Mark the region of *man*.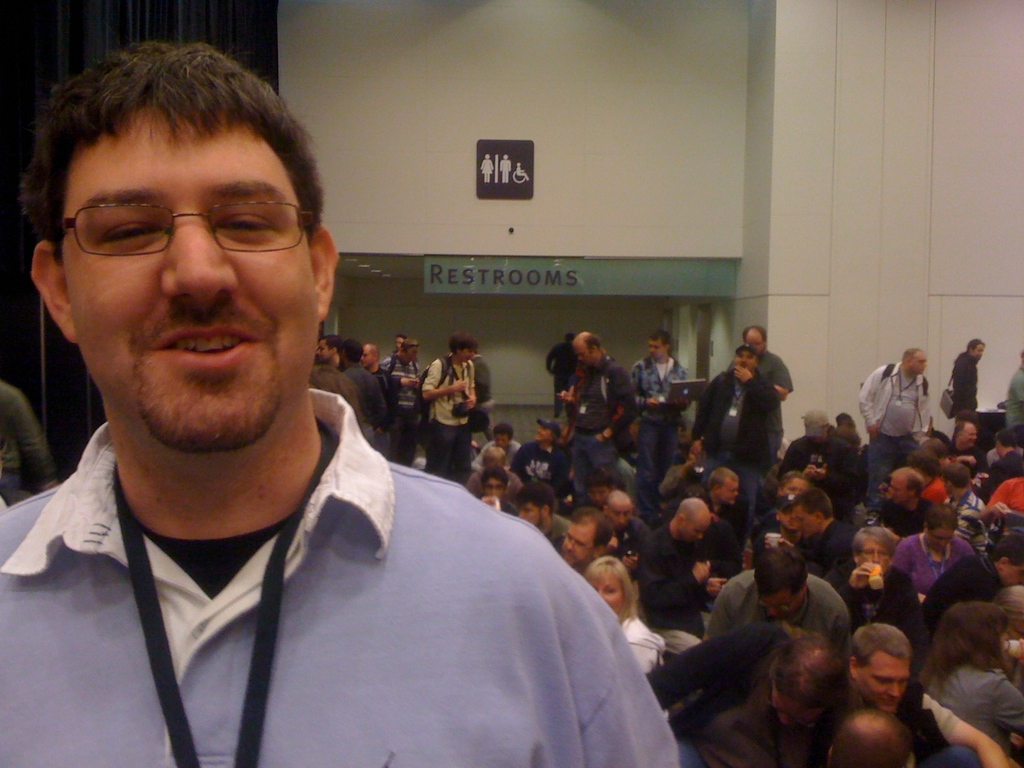
Region: BBox(467, 445, 524, 494).
